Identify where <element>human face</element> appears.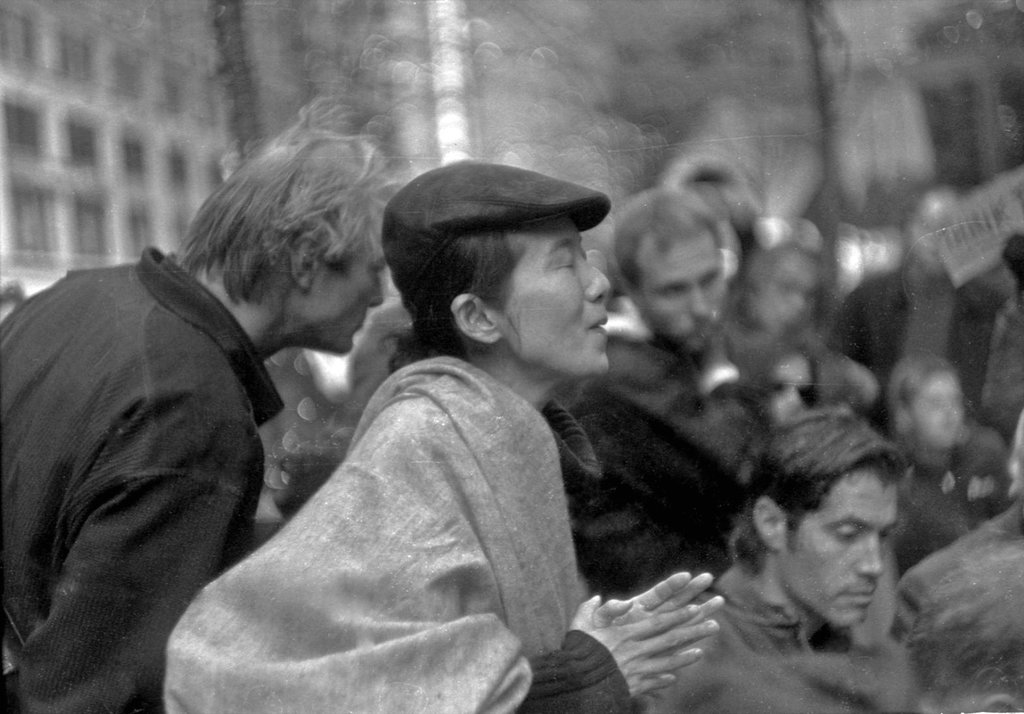
Appears at x1=505, y1=215, x2=616, y2=379.
